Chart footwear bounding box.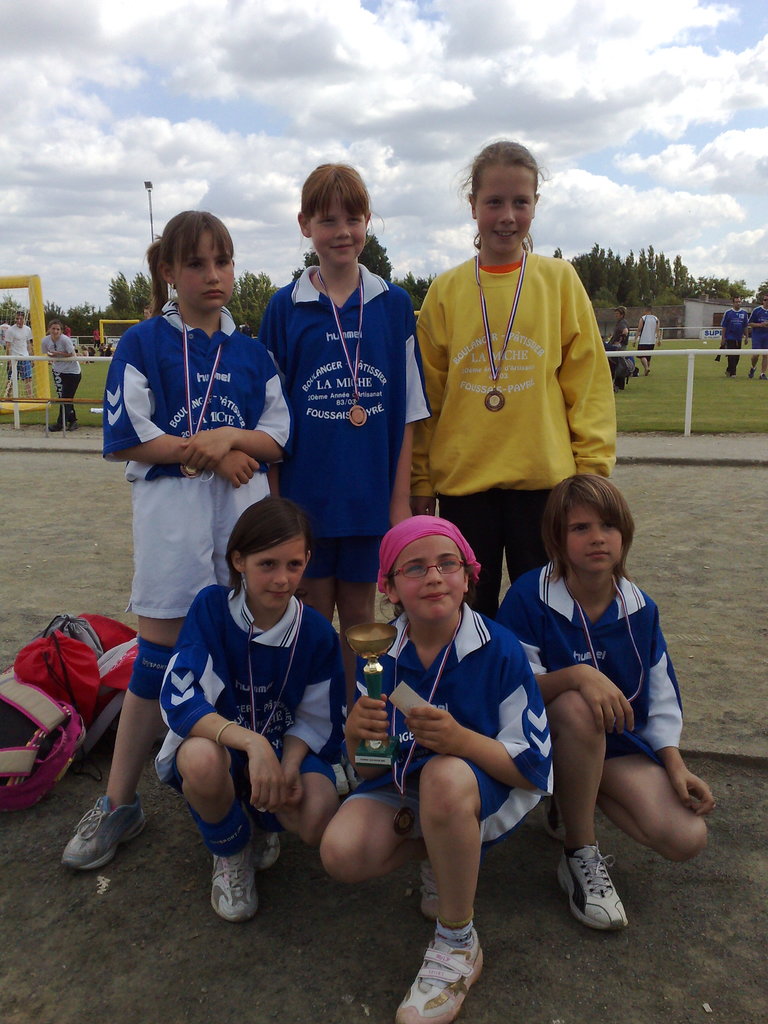
Charted: <region>396, 932, 487, 1023</region>.
